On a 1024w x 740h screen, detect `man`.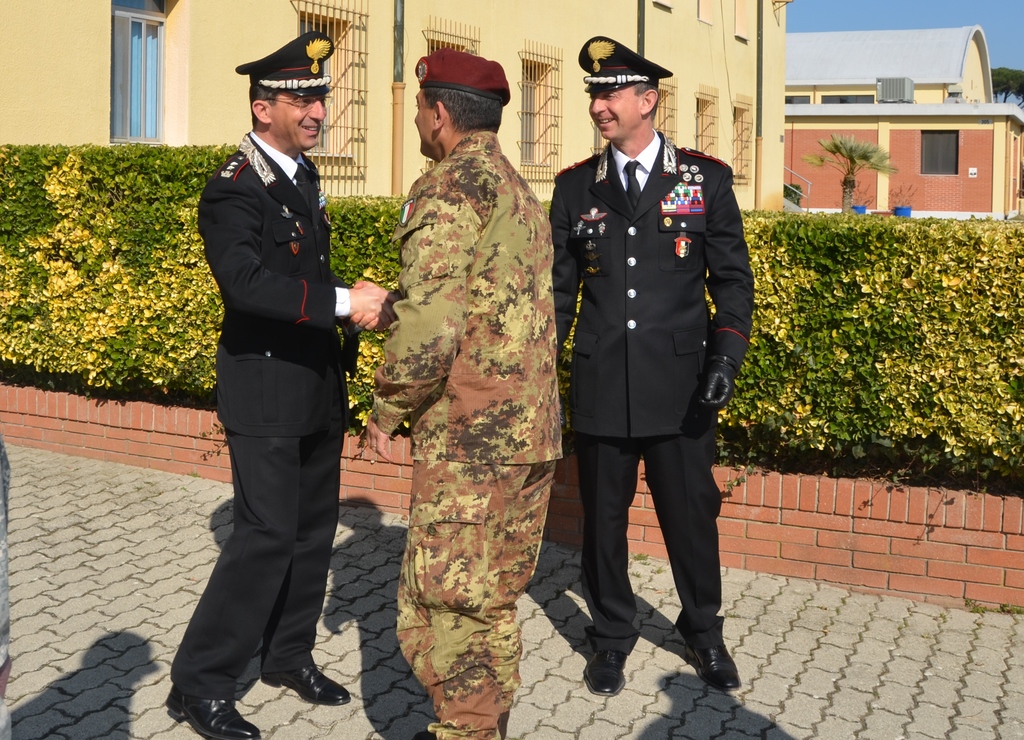
552/53/753/704.
